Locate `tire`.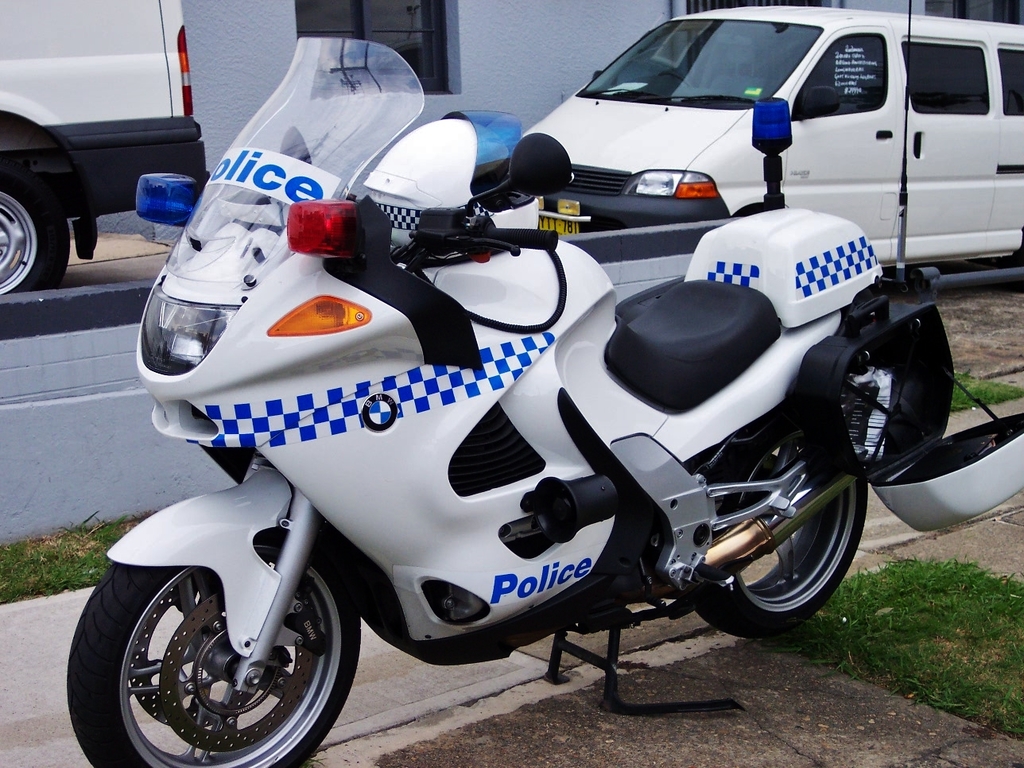
Bounding box: box=[700, 431, 872, 629].
